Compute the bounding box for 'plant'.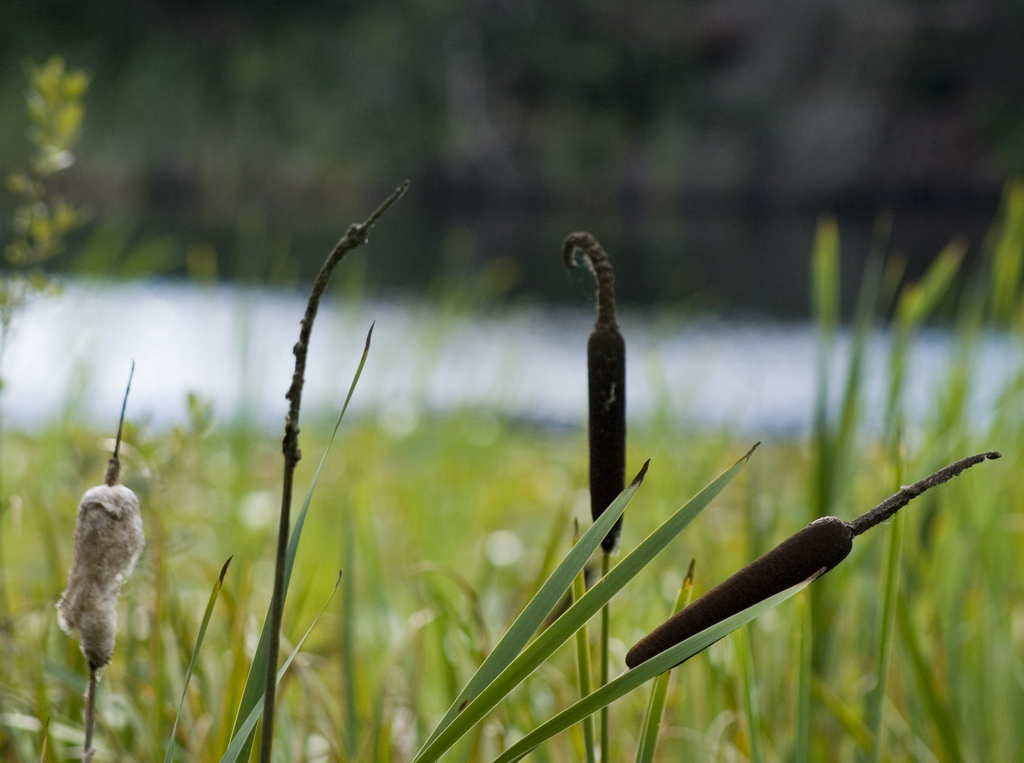
bbox(0, 47, 105, 415).
